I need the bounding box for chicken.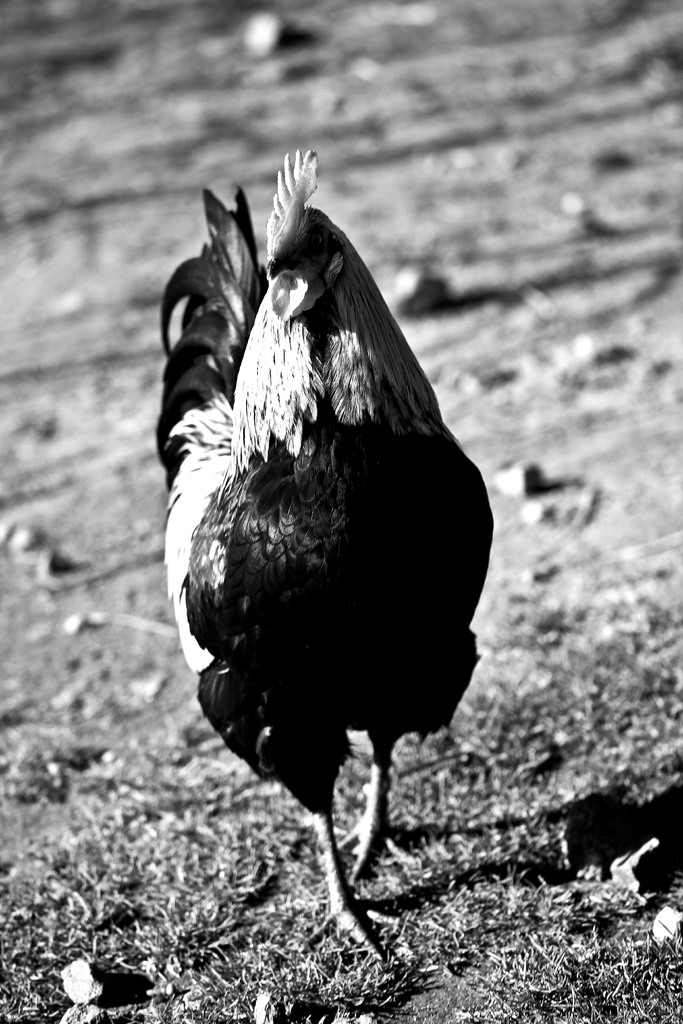
Here it is: [161,138,487,961].
